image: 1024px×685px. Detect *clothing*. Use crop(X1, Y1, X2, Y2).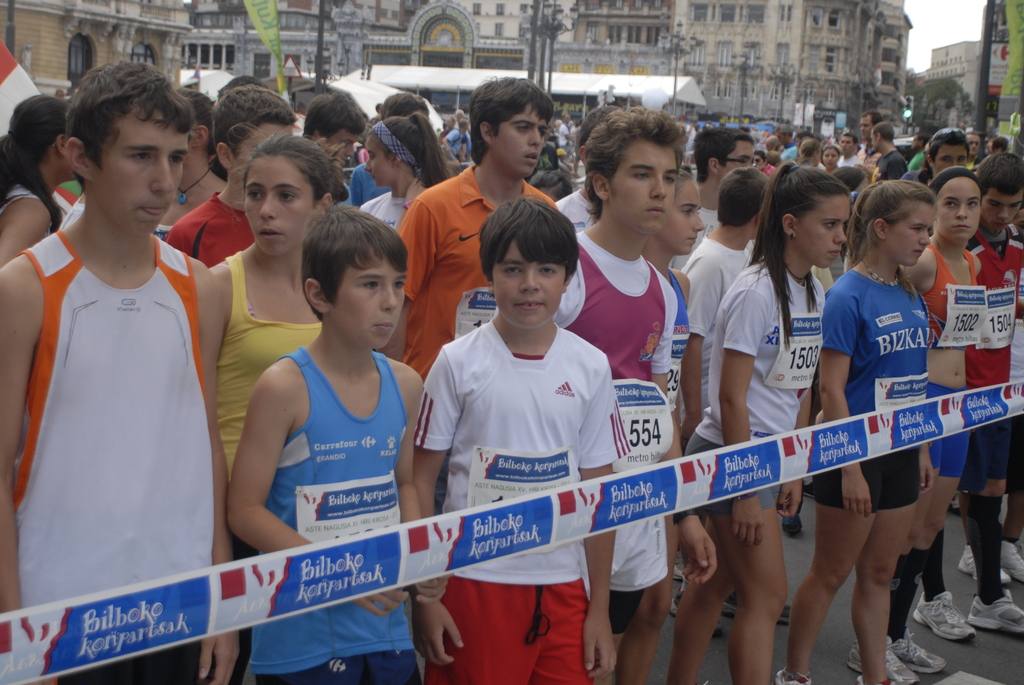
crop(11, 191, 216, 578).
